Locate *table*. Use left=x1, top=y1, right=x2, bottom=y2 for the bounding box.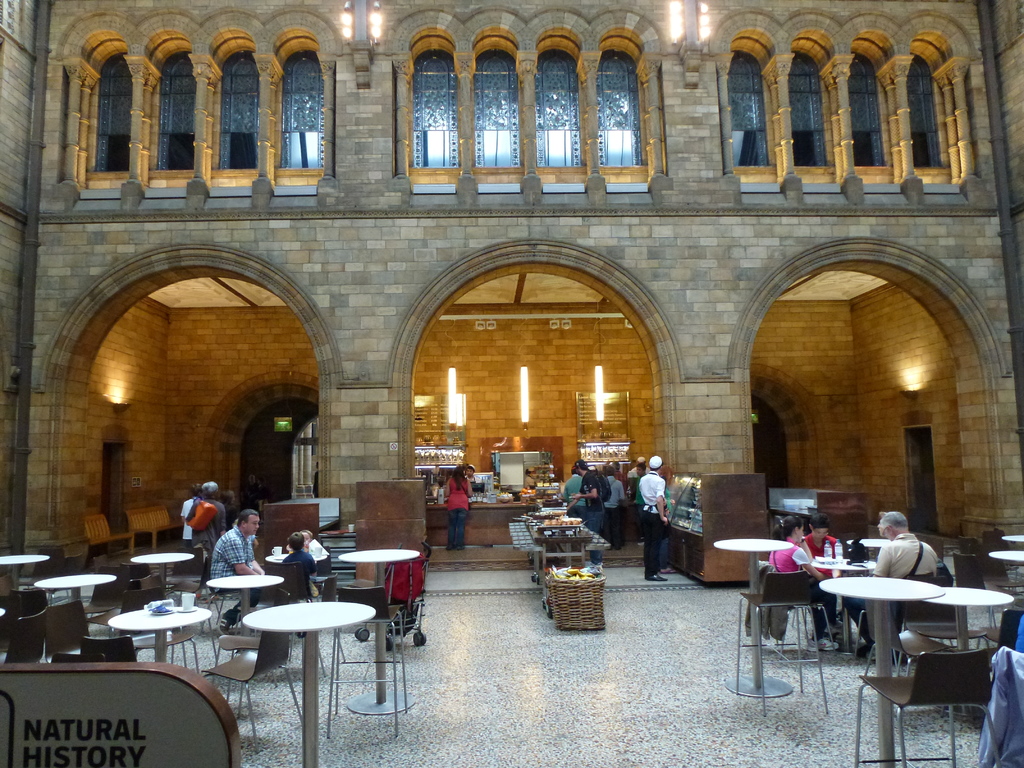
left=0, top=550, right=46, bottom=595.
